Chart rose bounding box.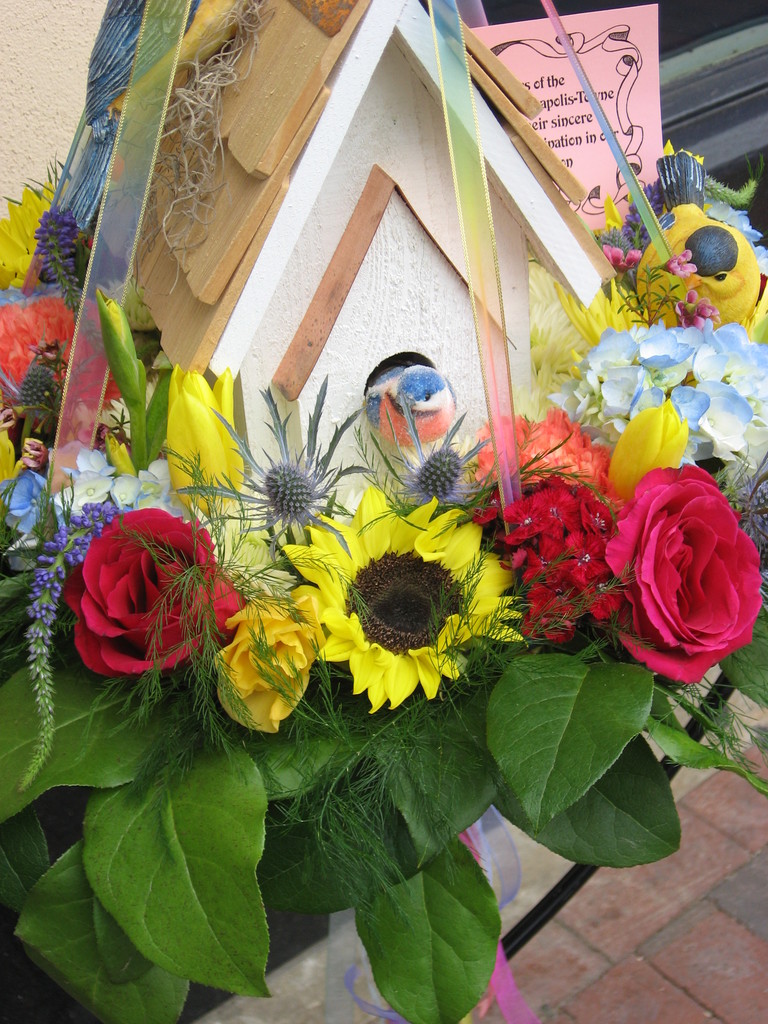
Charted: box=[67, 503, 253, 684].
